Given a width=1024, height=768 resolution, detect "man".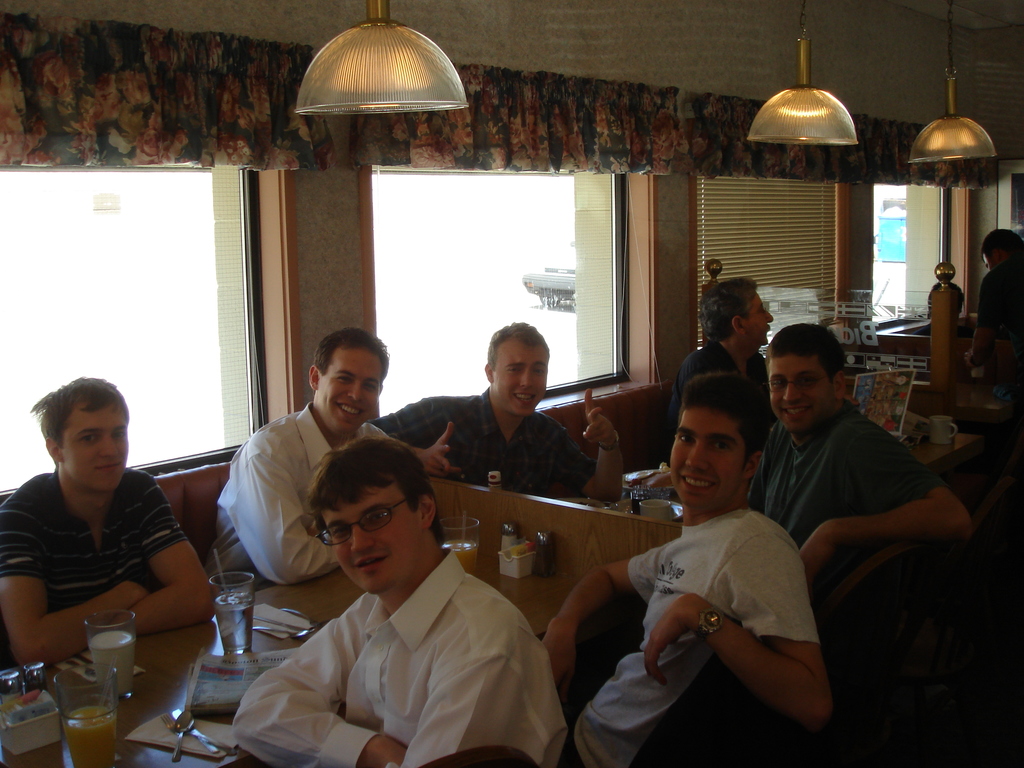
Rect(546, 369, 837, 767).
